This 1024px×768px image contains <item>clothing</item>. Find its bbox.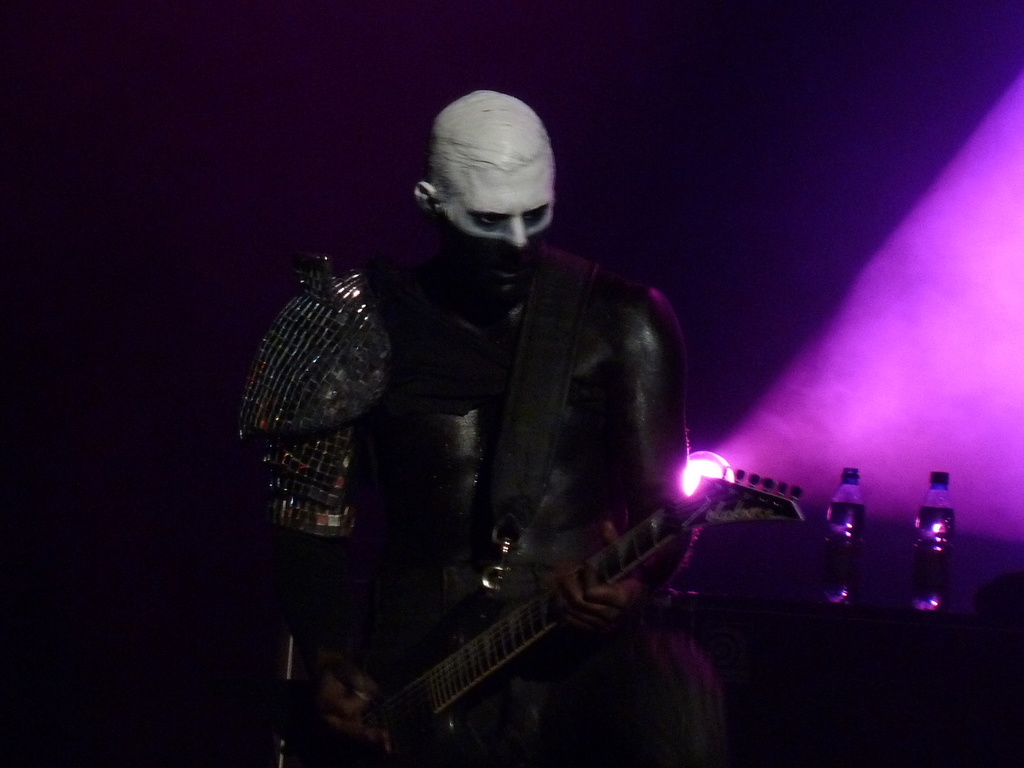
[x1=271, y1=166, x2=716, y2=740].
